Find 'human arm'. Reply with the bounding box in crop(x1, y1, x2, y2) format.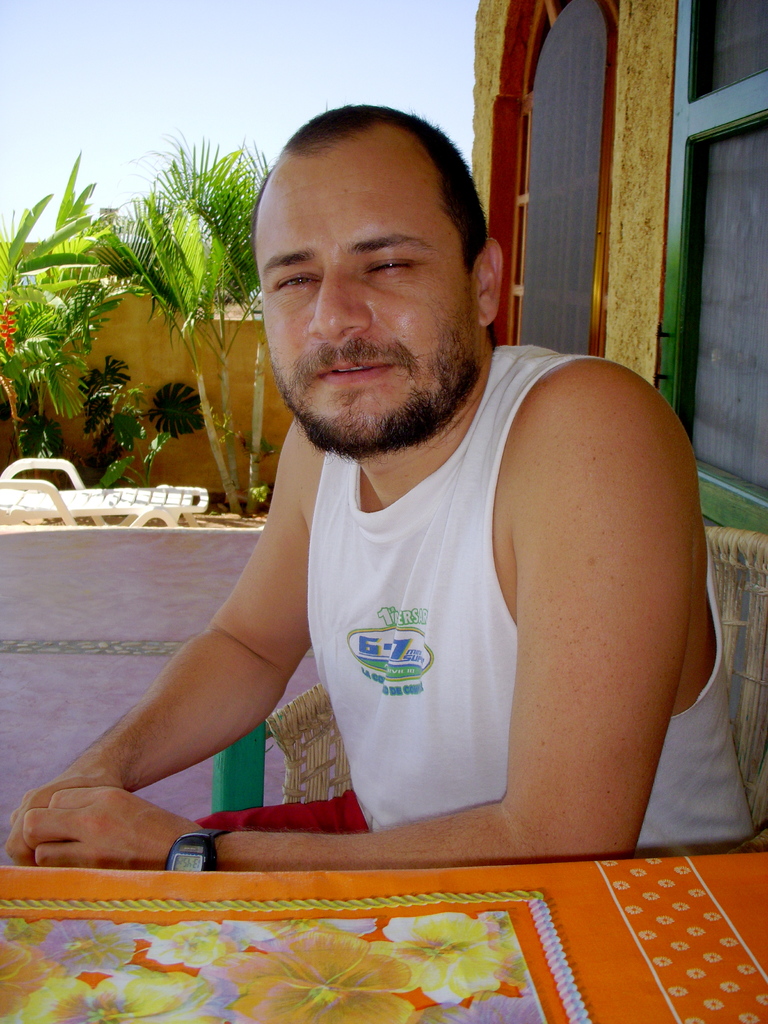
crop(21, 357, 707, 865).
